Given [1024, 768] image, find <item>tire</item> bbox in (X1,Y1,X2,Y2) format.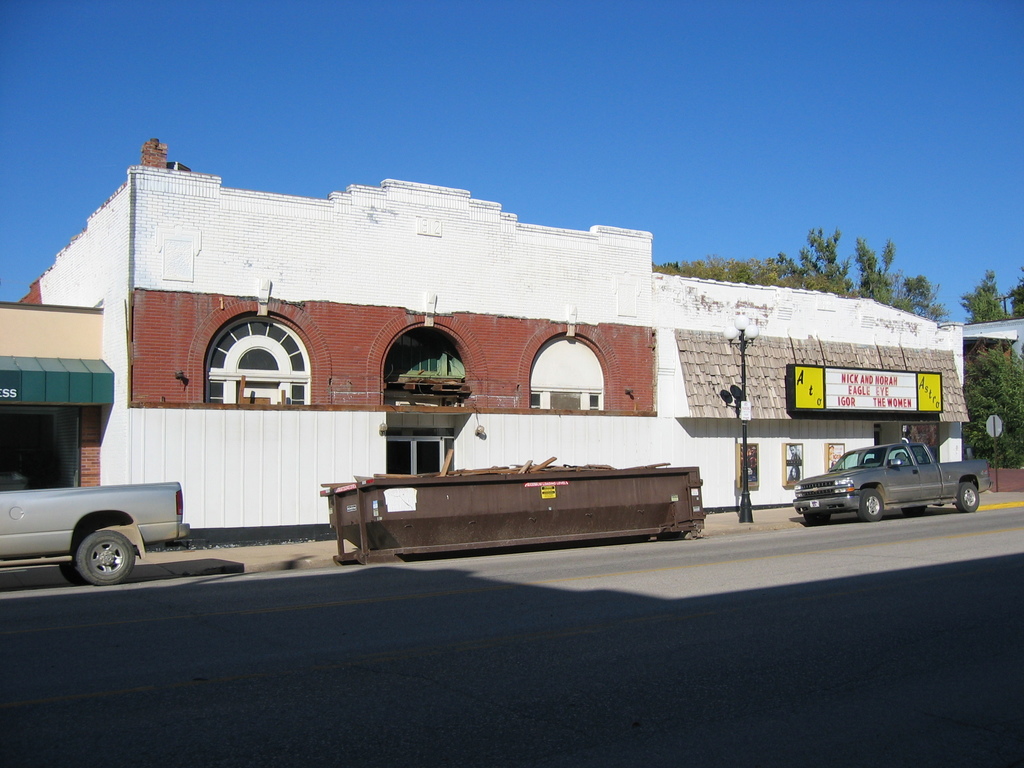
(805,509,831,525).
